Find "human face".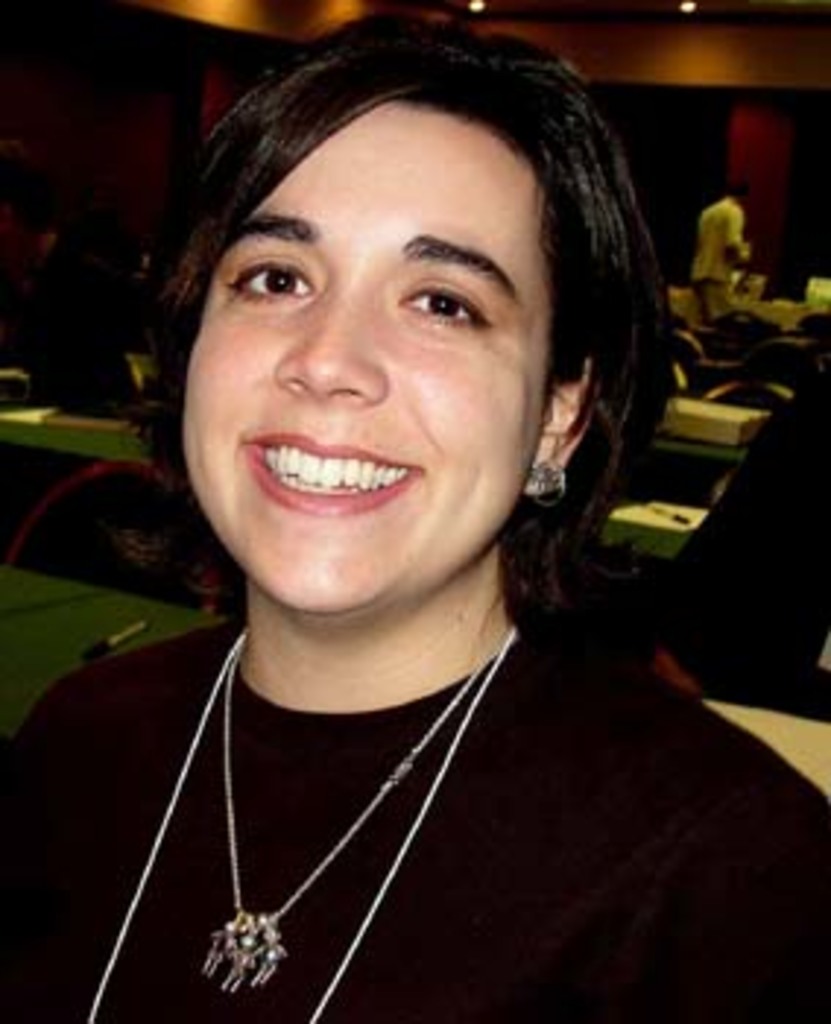
(181,97,547,611).
